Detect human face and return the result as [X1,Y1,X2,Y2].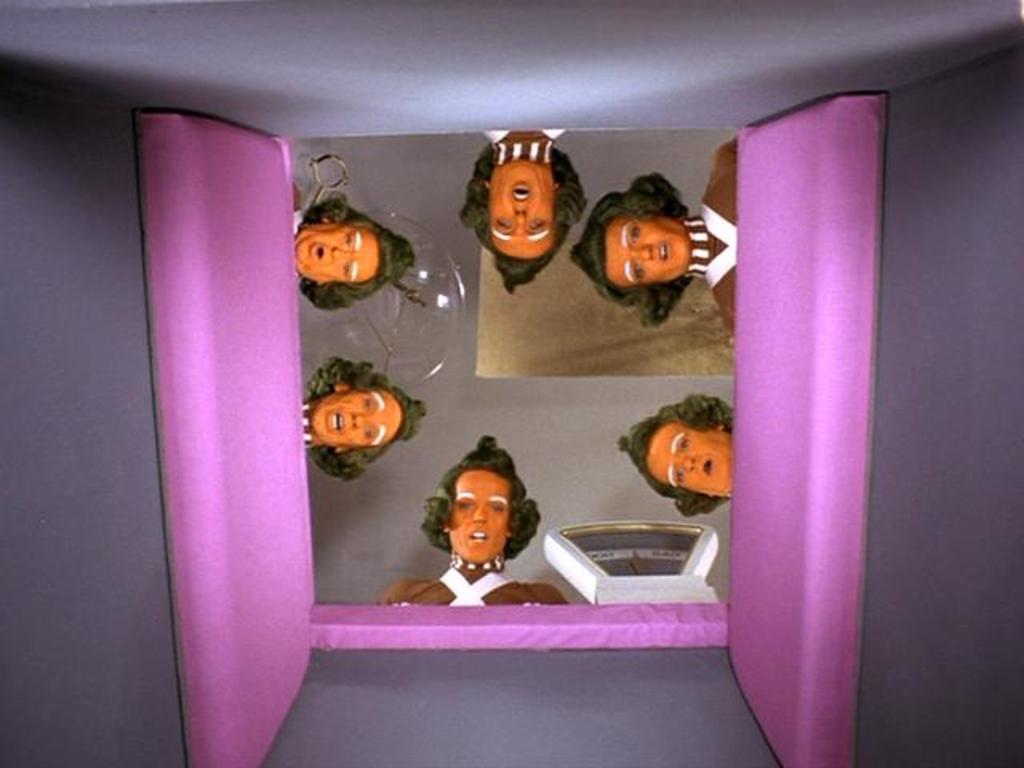
[314,389,400,448].
